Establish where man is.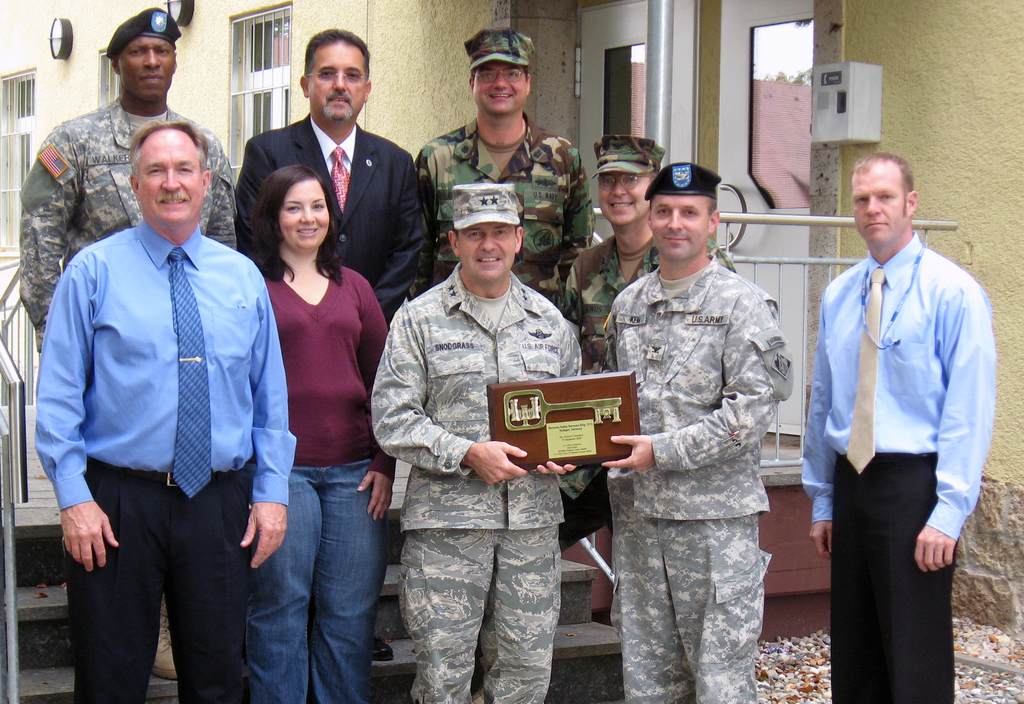
Established at pyautogui.locateOnScreen(552, 123, 755, 516).
